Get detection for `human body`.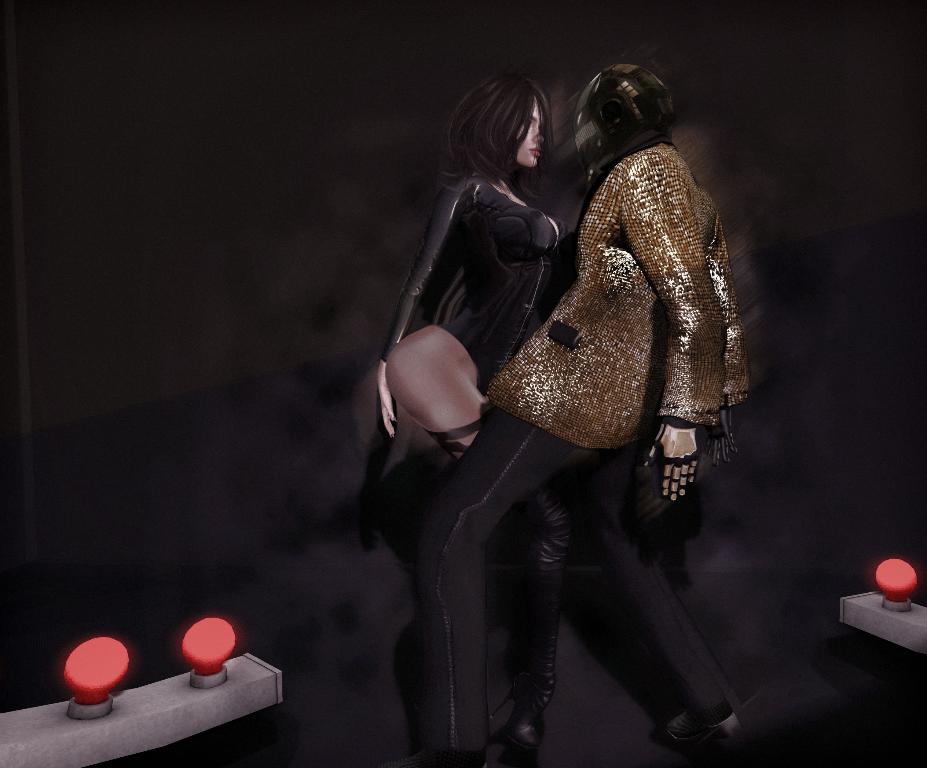
Detection: rect(373, 66, 577, 767).
